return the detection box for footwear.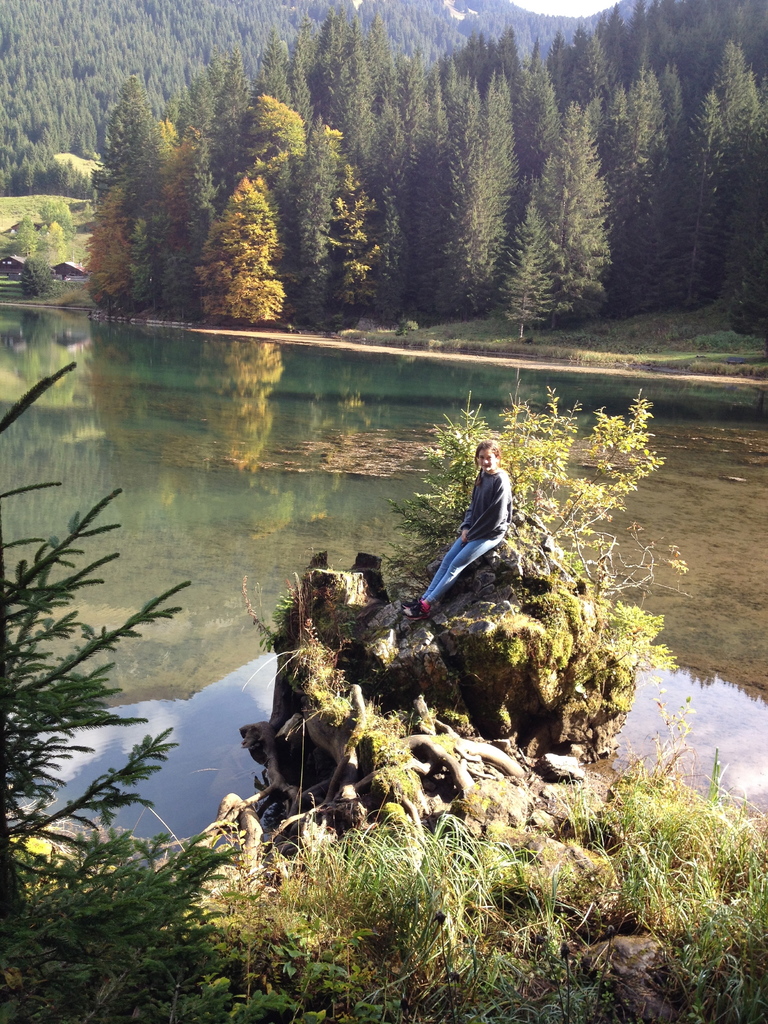
[x1=401, y1=601, x2=415, y2=610].
